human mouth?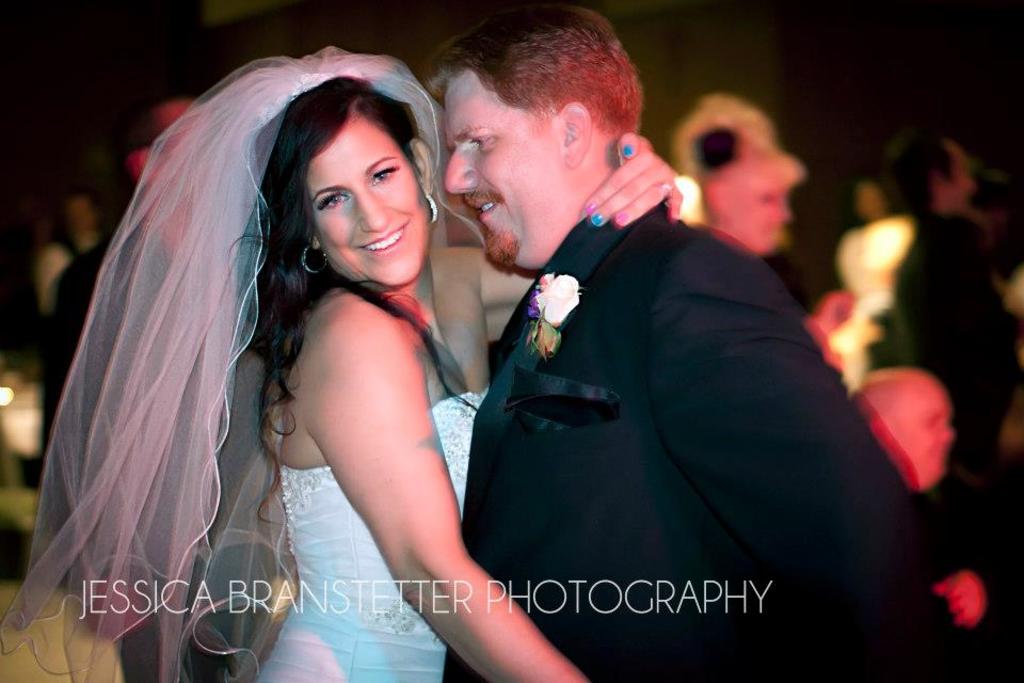
[358,224,410,258]
